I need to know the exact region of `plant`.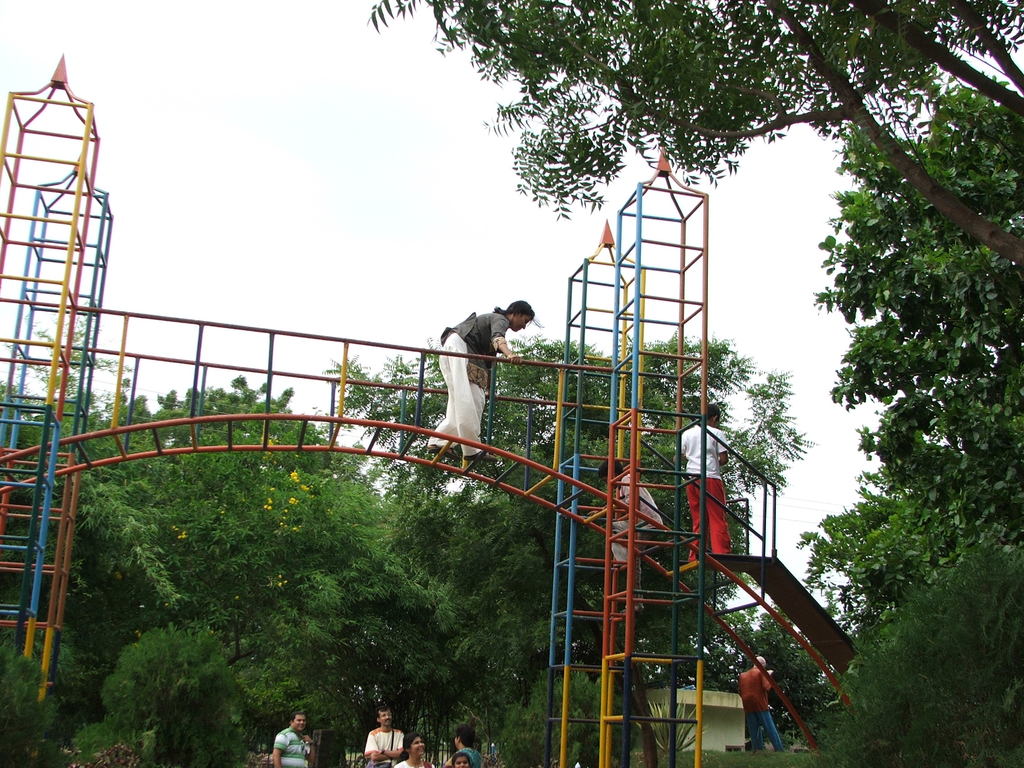
Region: x1=76, y1=625, x2=253, y2=767.
